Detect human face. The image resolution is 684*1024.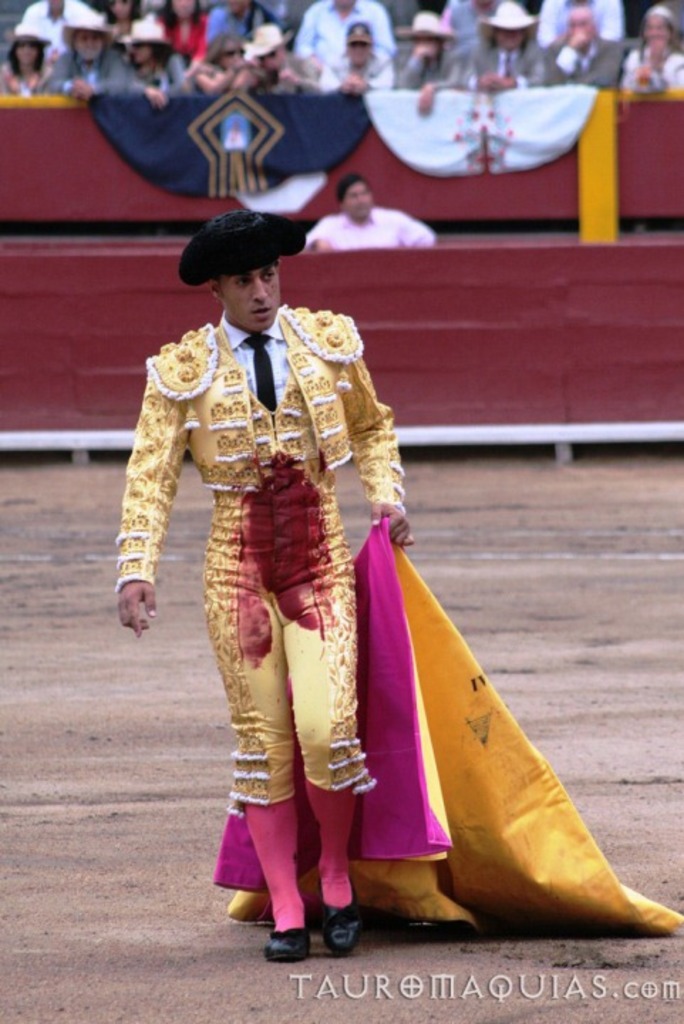
<bbox>11, 44, 43, 68</bbox>.
